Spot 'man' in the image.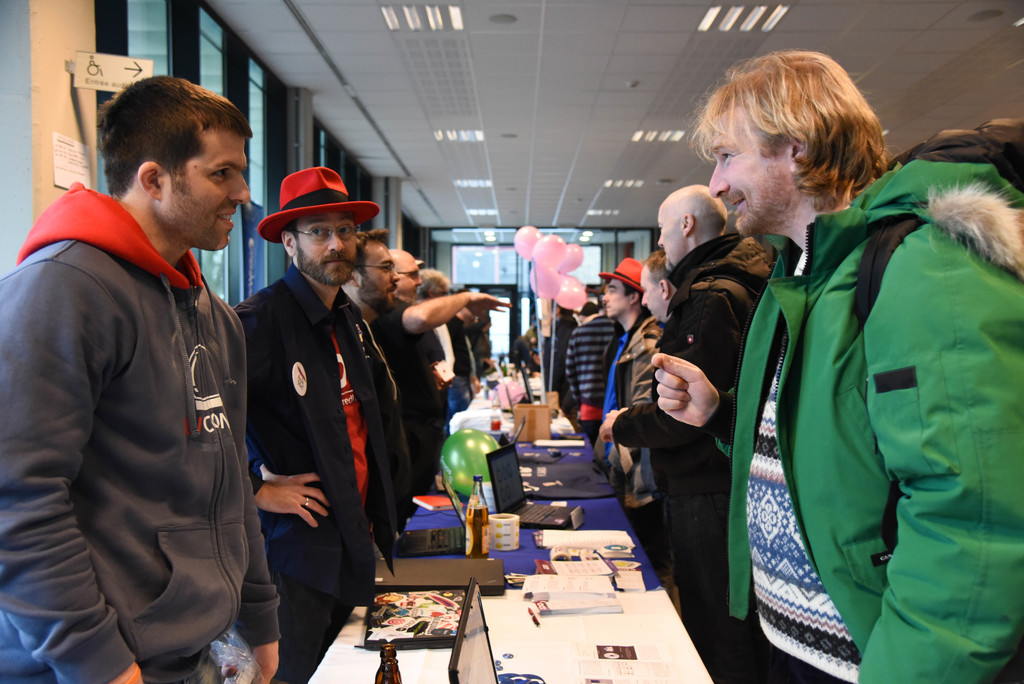
'man' found at bbox=(219, 161, 415, 667).
